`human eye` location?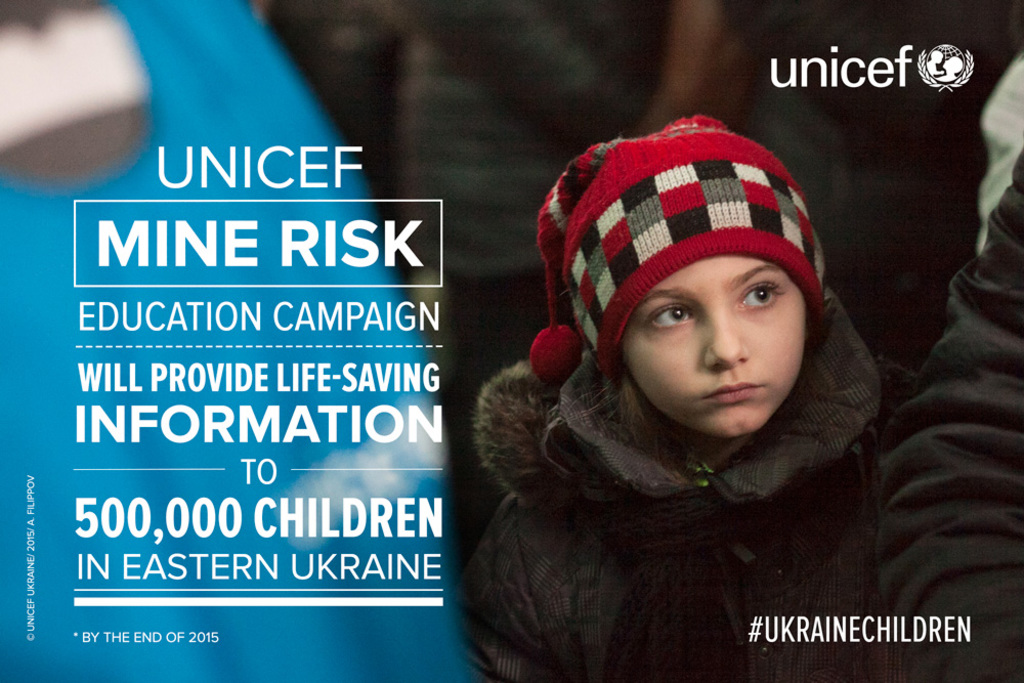
Rect(635, 296, 700, 336)
